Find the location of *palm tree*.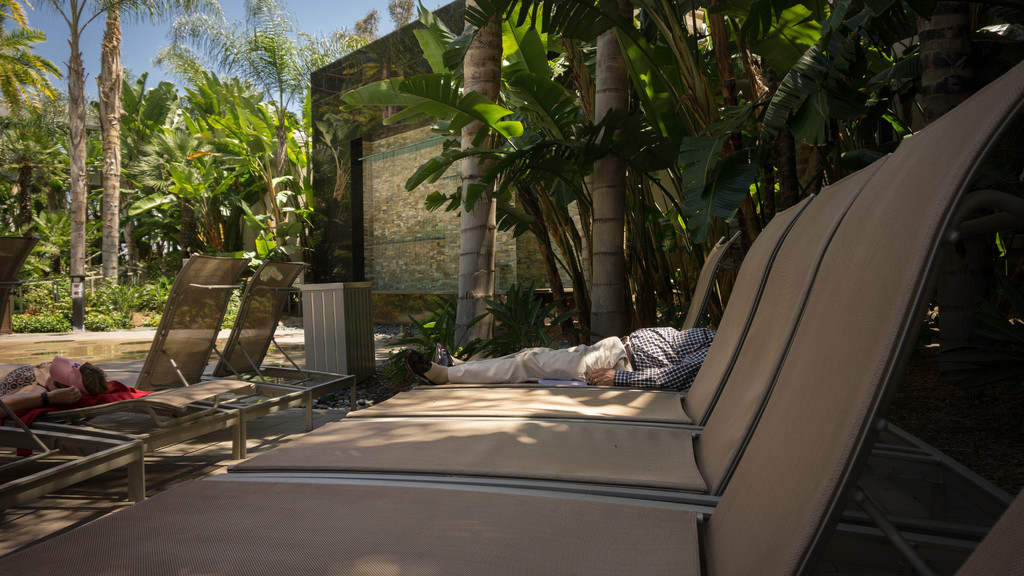
Location: x1=689, y1=6, x2=815, y2=199.
